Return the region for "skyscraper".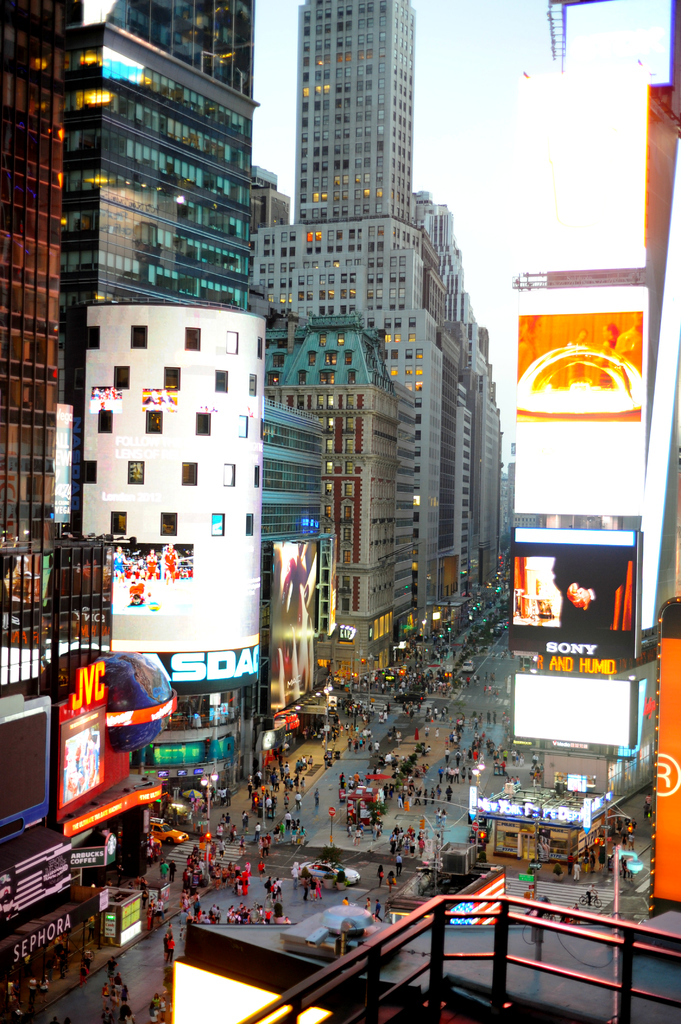
(x1=247, y1=0, x2=446, y2=648).
